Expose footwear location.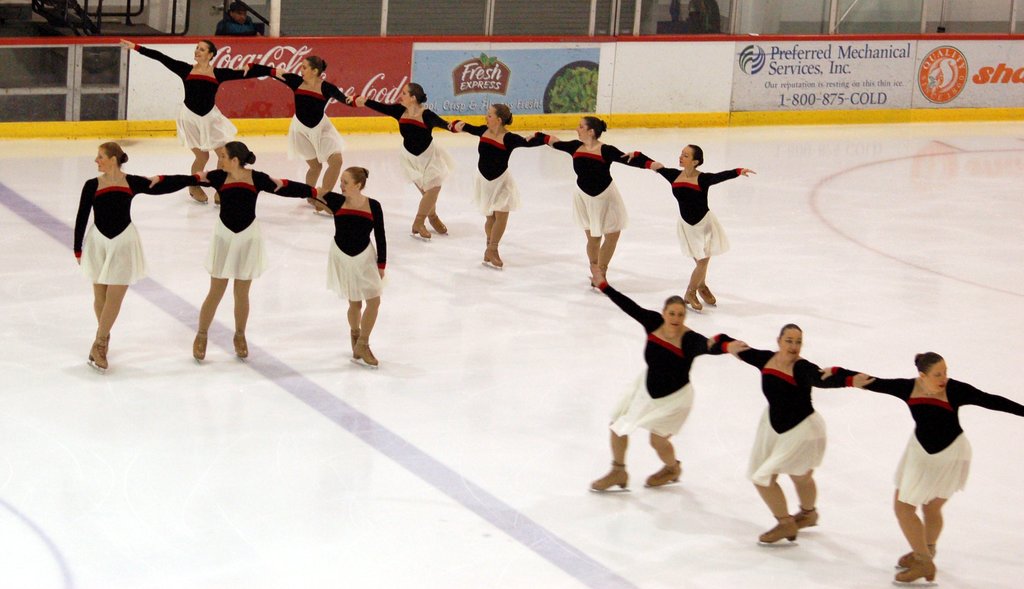
Exposed at l=103, t=335, r=111, b=352.
